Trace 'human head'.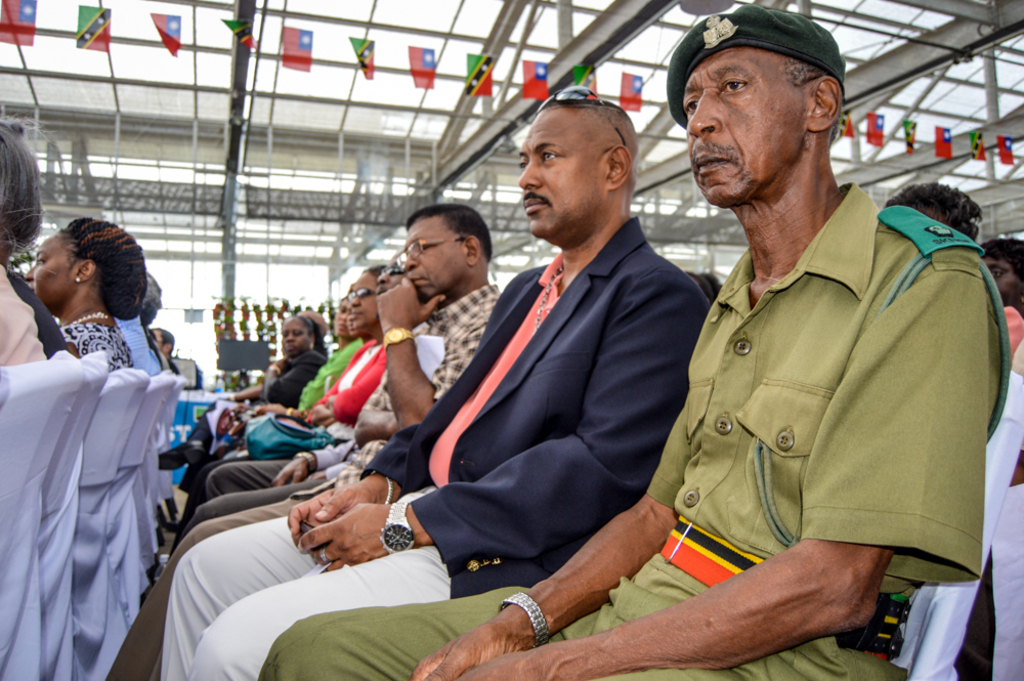
Traced to box(515, 85, 642, 250).
